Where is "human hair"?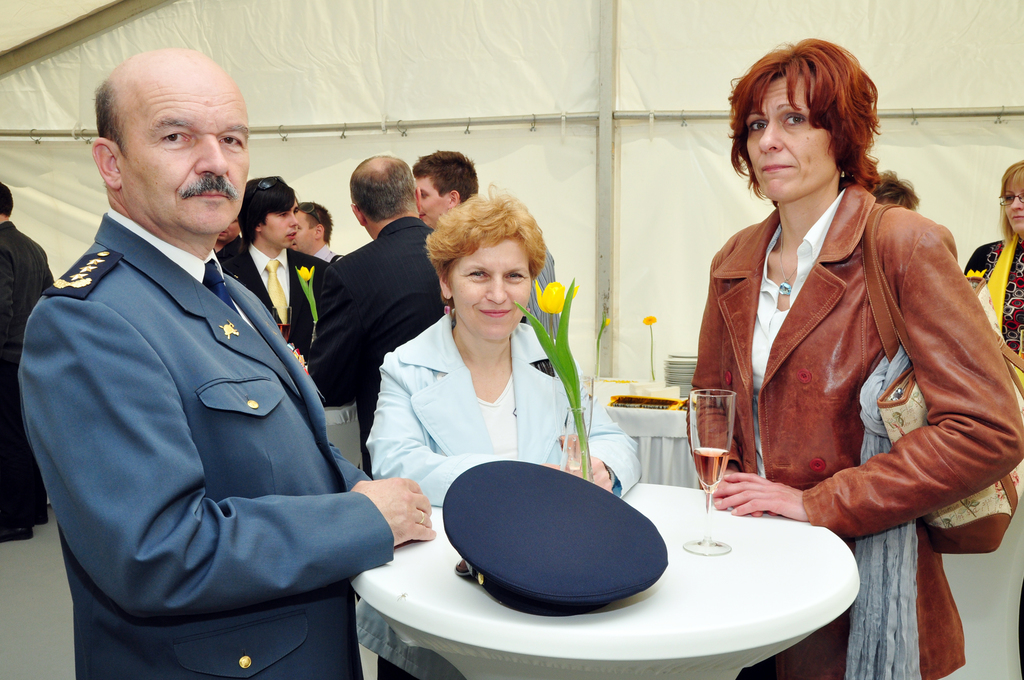
(x1=740, y1=36, x2=893, y2=220).
